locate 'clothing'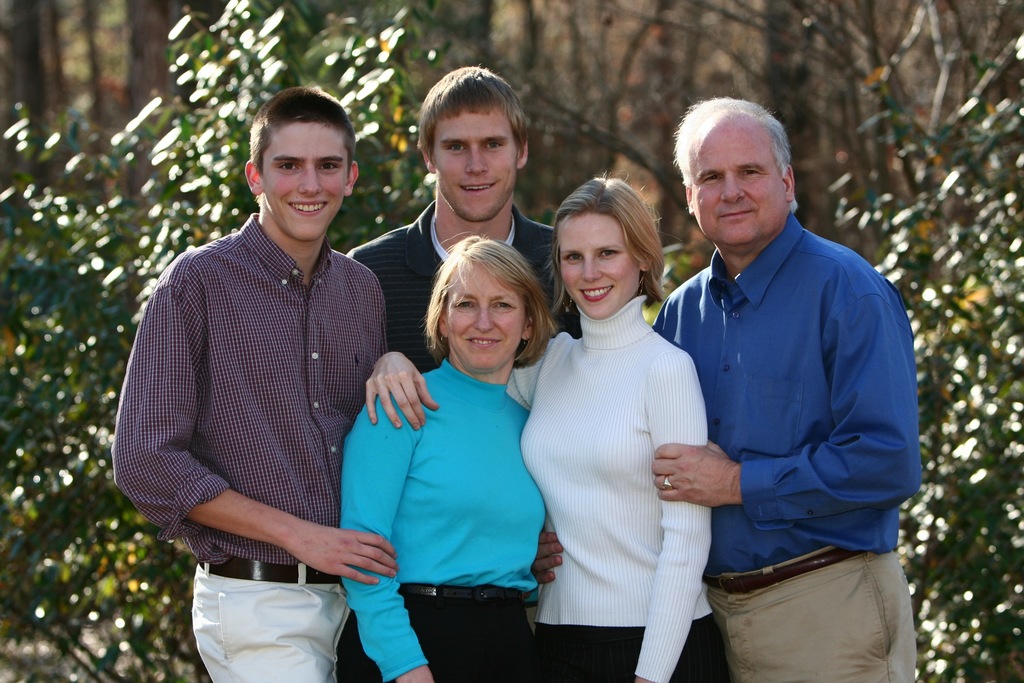
{"left": 506, "top": 286, "right": 710, "bottom": 682}
